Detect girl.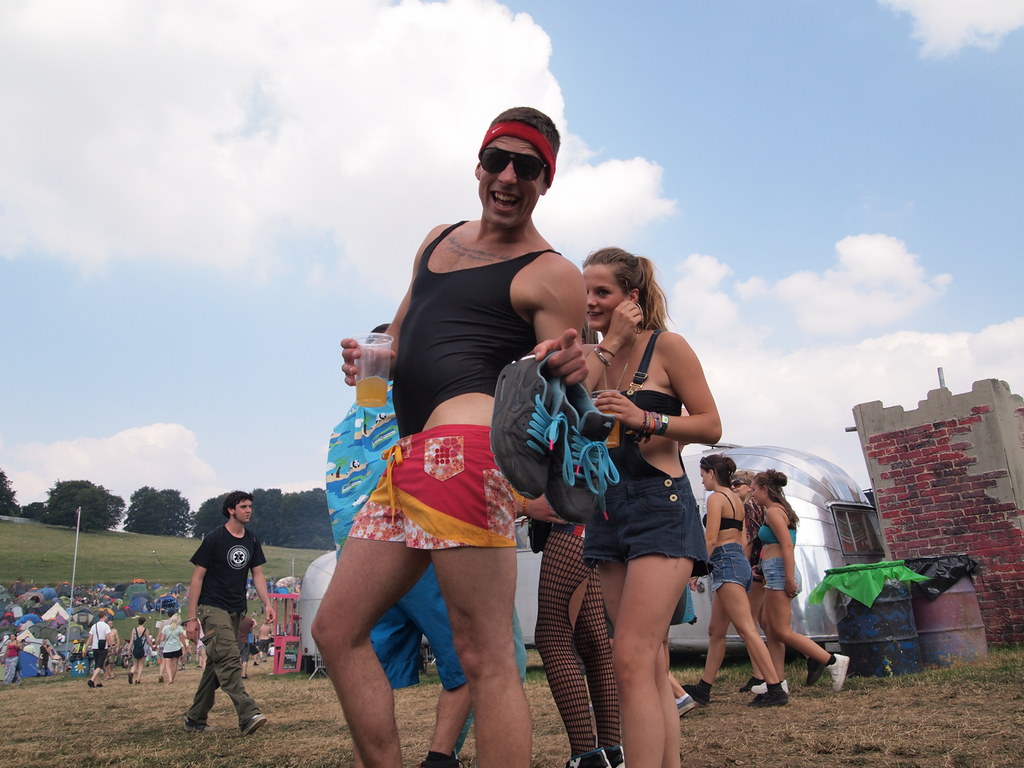
Detected at [679, 453, 789, 707].
